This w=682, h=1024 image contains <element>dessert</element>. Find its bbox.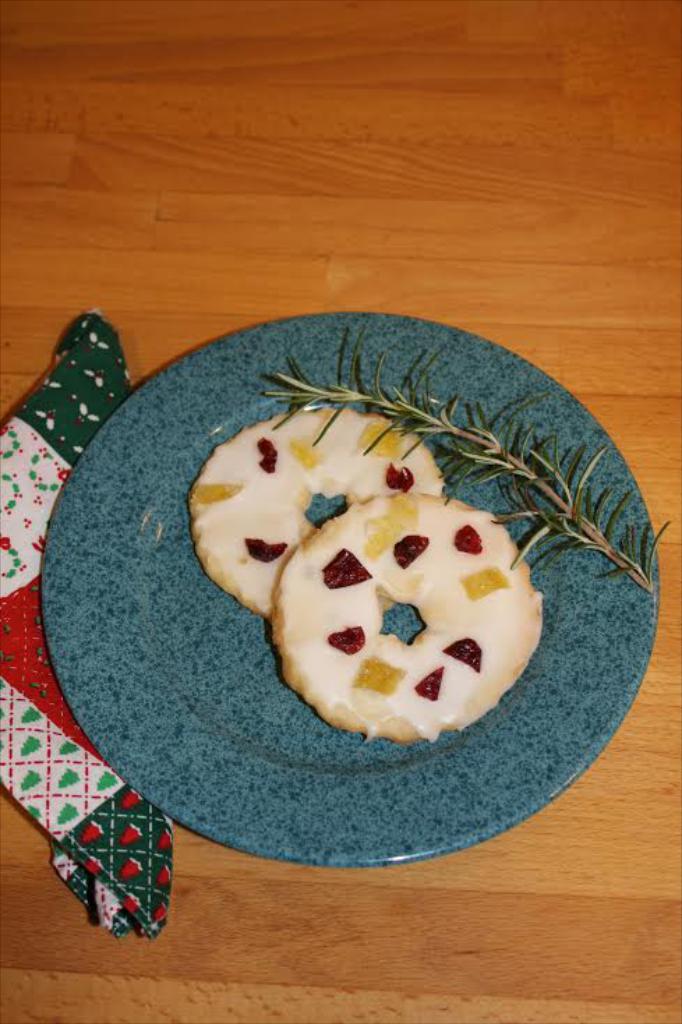
box(195, 406, 446, 618).
